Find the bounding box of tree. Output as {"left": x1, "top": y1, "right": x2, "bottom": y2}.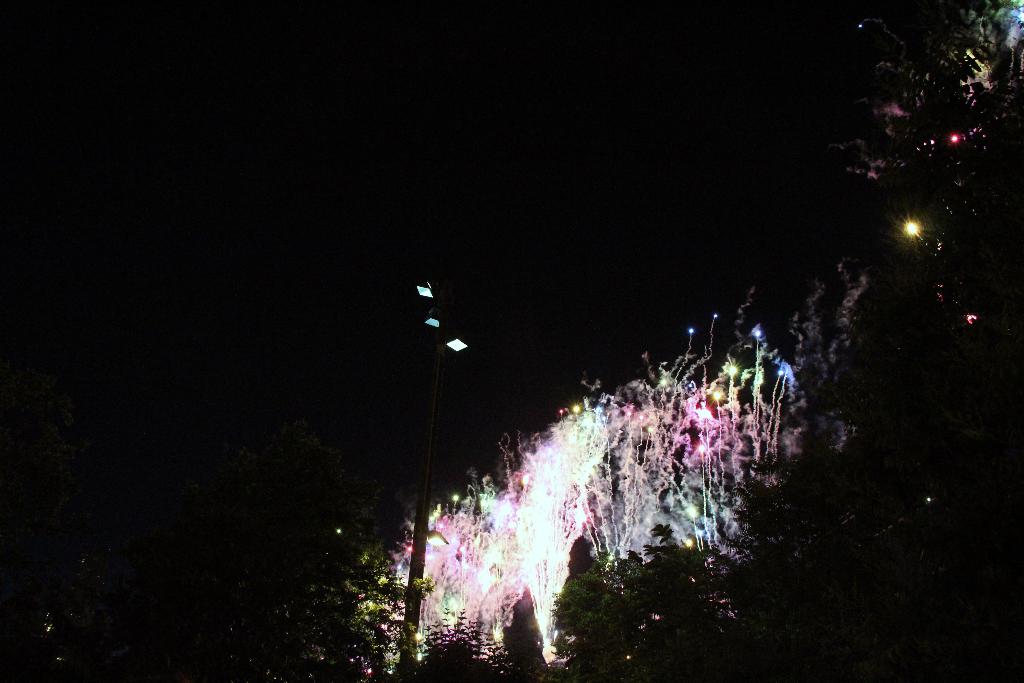
{"left": 500, "top": 586, "right": 544, "bottom": 668}.
